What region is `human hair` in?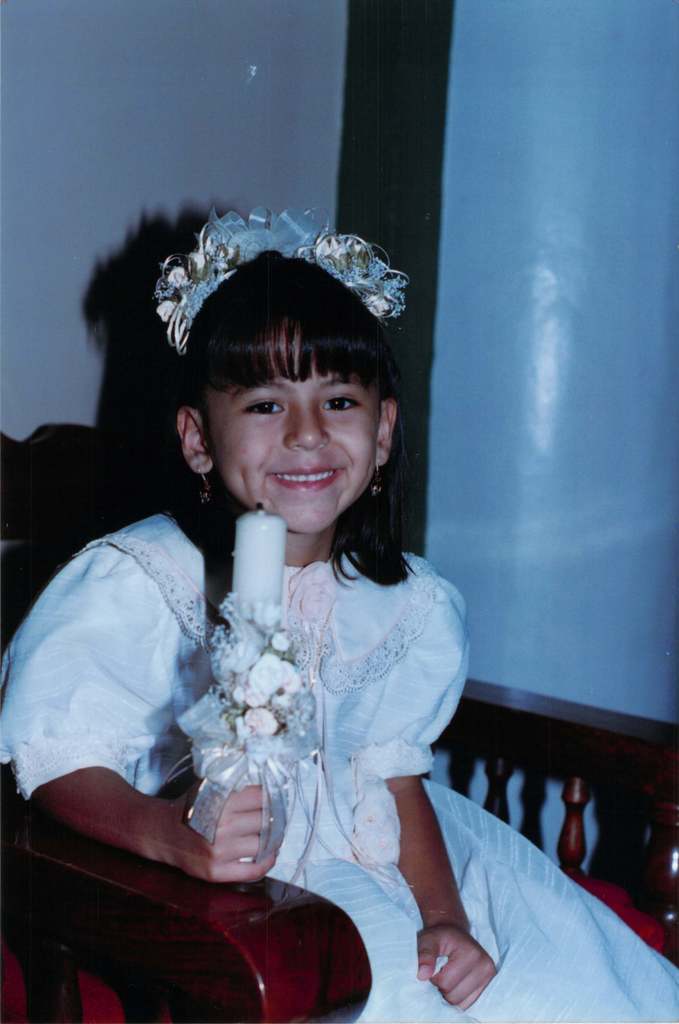
<box>160,241,438,586</box>.
